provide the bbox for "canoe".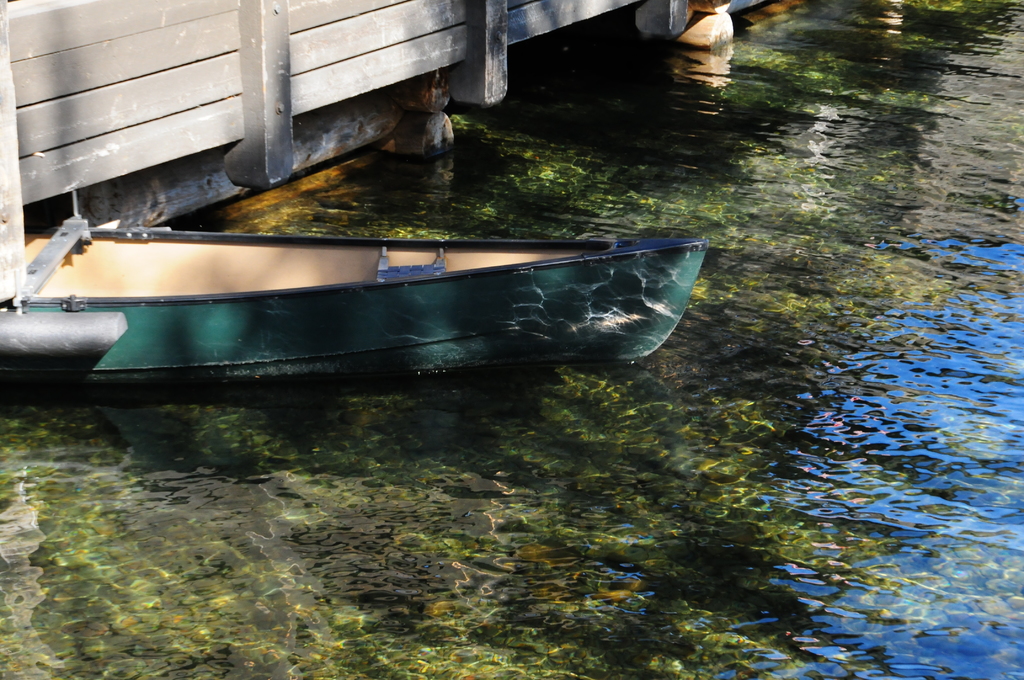
locate(0, 207, 698, 397).
